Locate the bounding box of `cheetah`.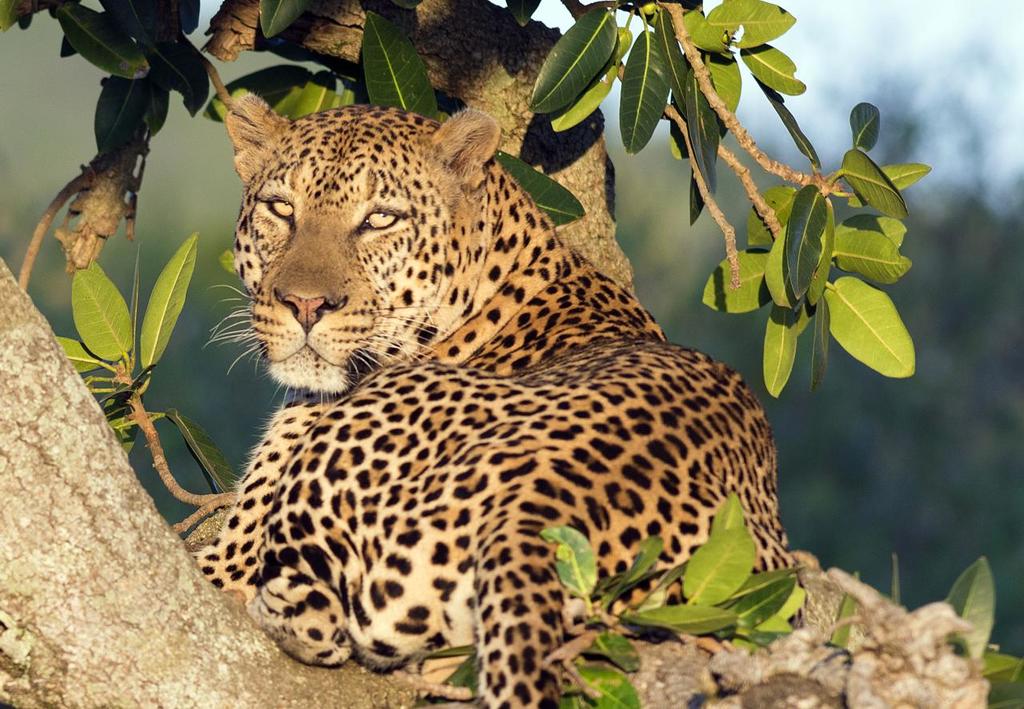
Bounding box: 189/95/807/708.
